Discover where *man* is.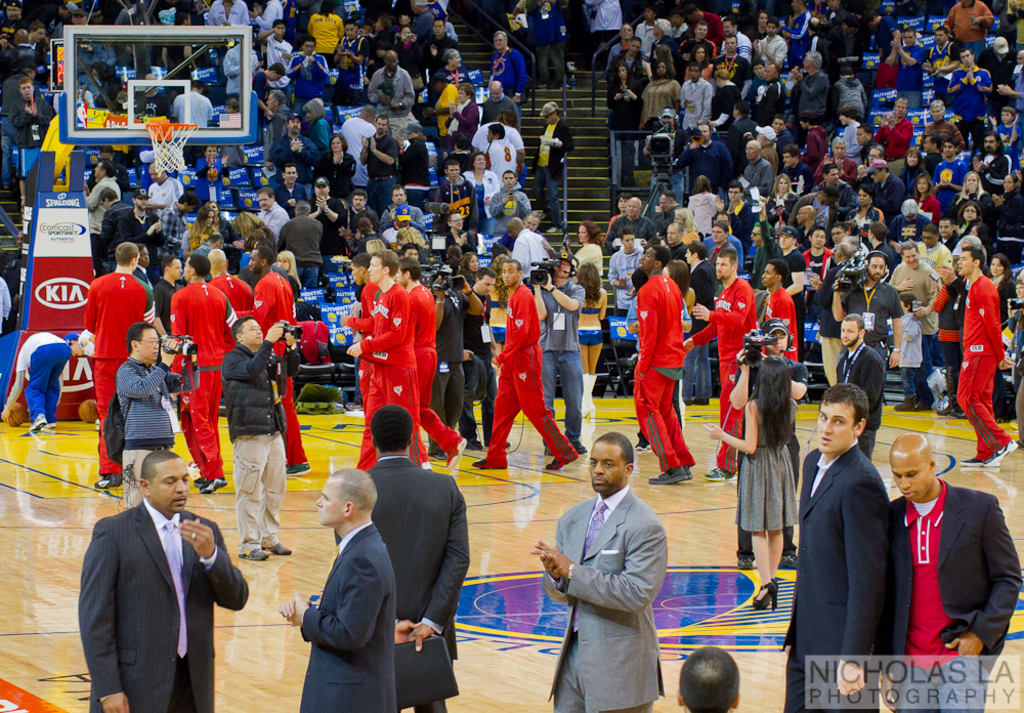
Discovered at rect(601, 193, 659, 252).
